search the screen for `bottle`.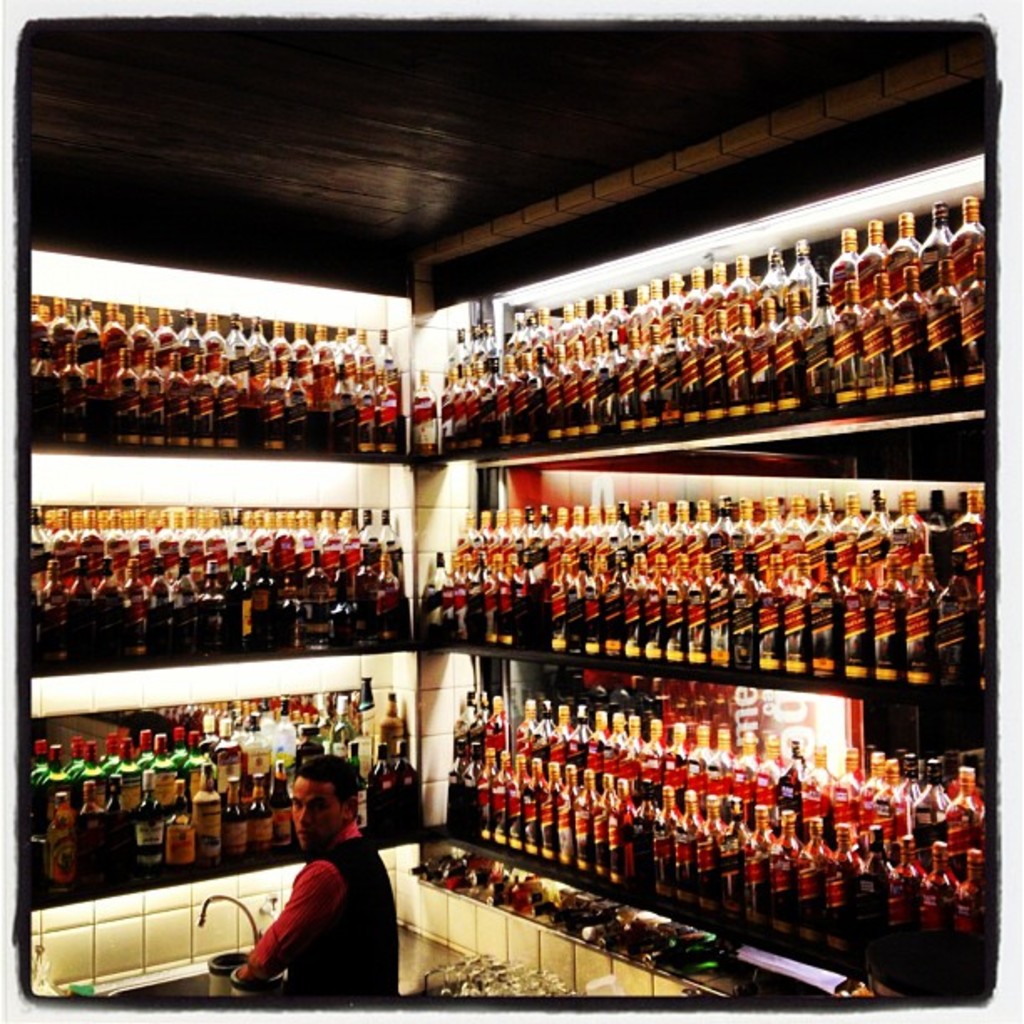
Found at left=440, top=363, right=463, bottom=453.
